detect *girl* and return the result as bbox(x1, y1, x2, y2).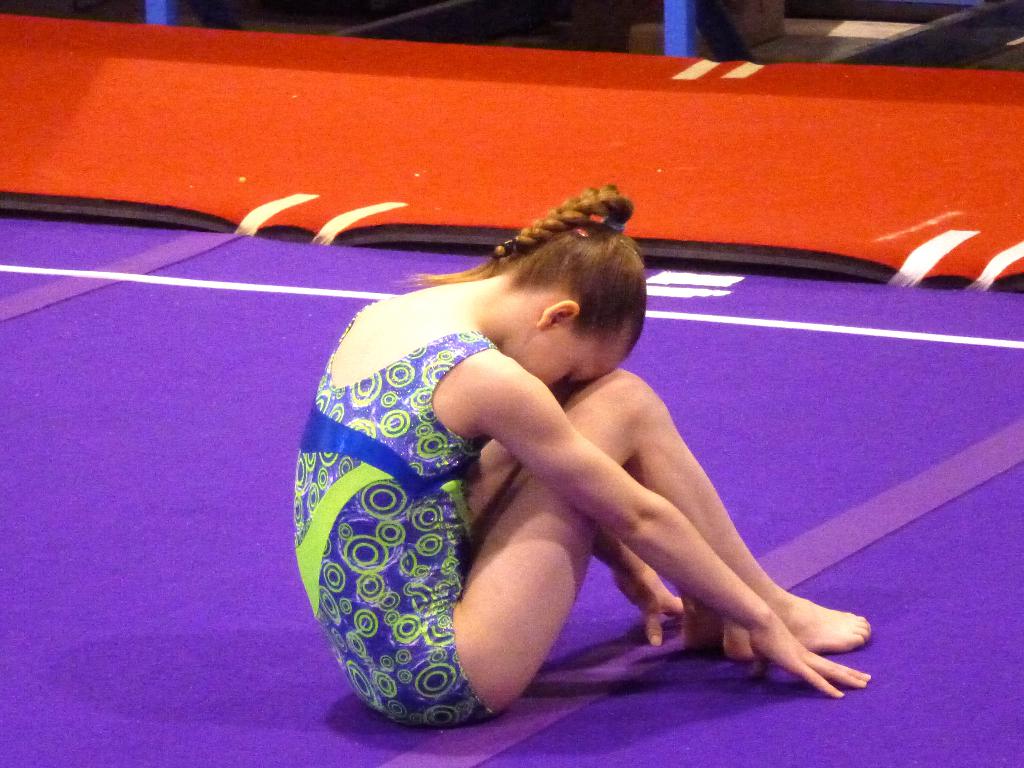
bbox(292, 181, 874, 728).
